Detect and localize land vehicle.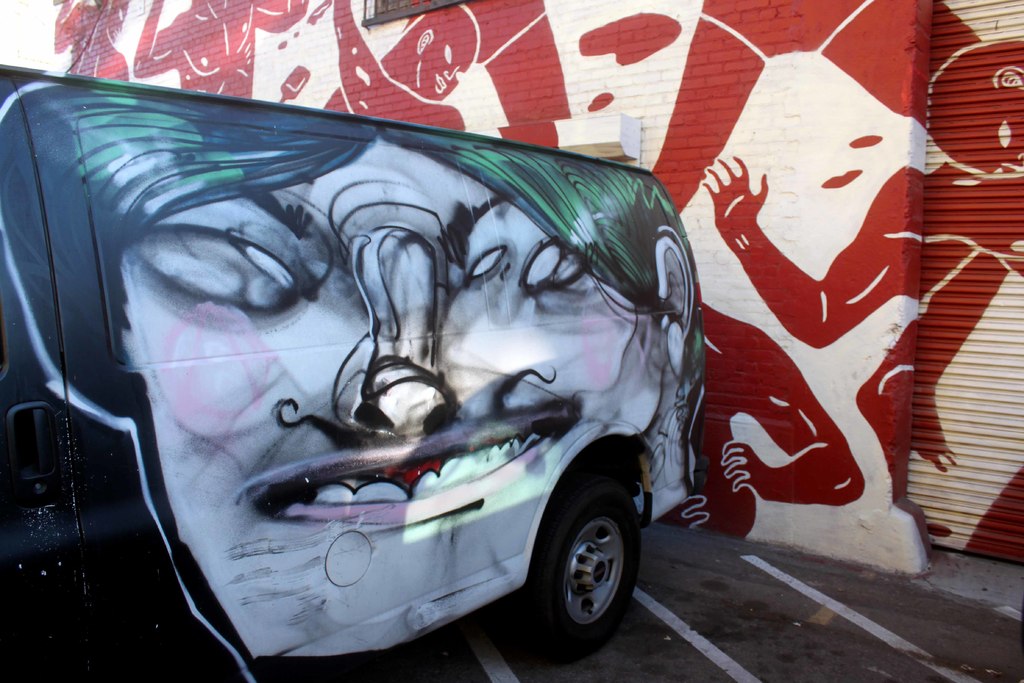
Localized at left=0, top=65, right=705, bottom=682.
